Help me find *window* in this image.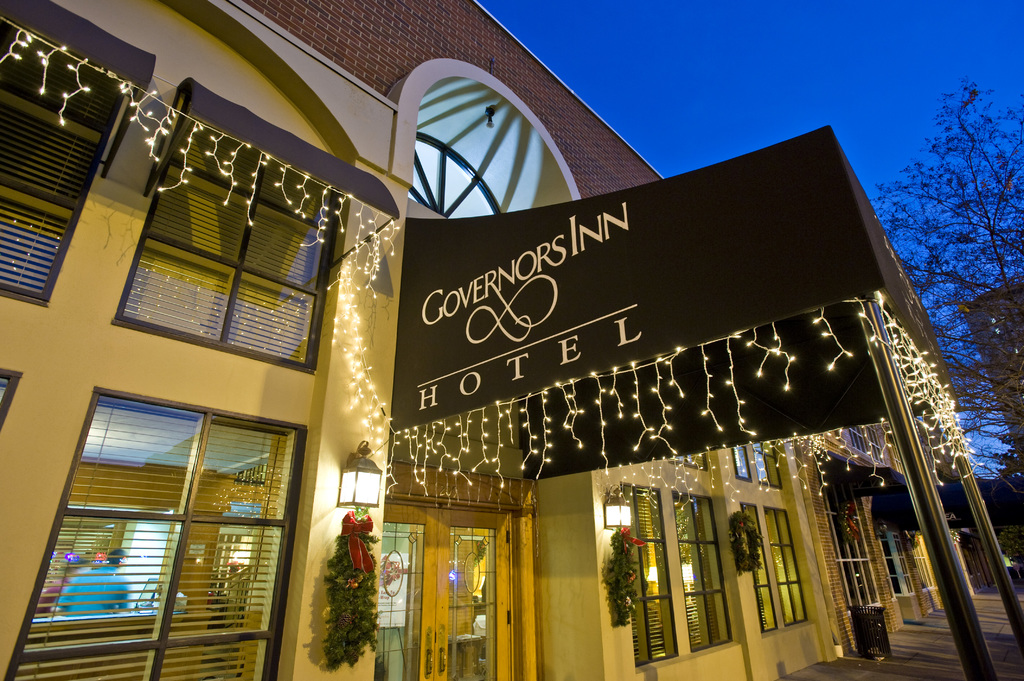
Found it: {"left": 3, "top": 386, "right": 307, "bottom": 680}.
